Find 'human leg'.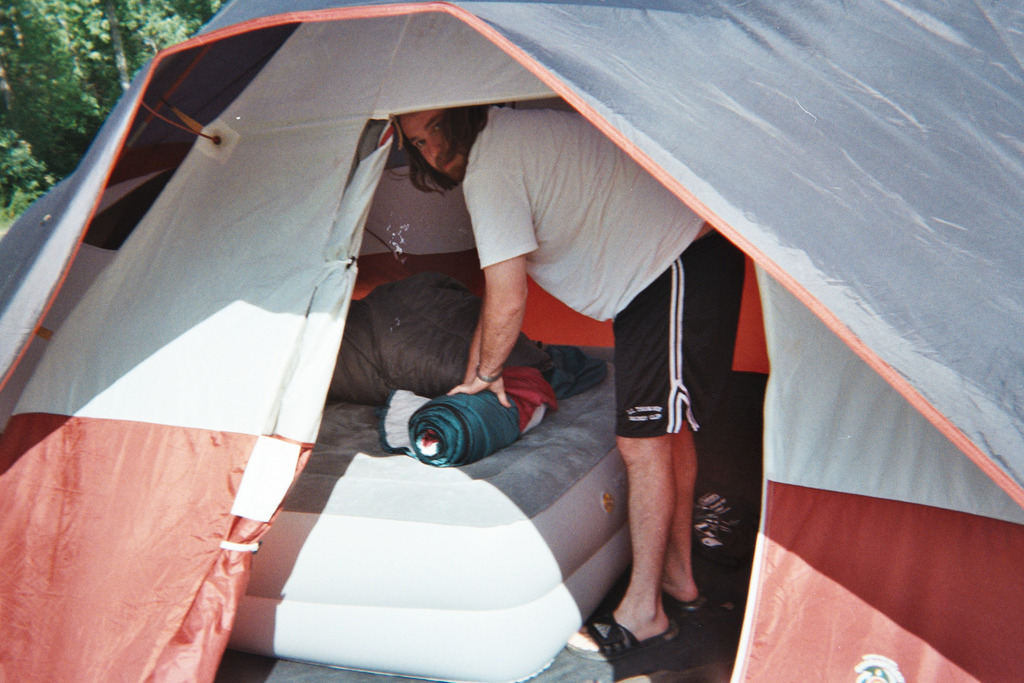
<box>564,256,713,654</box>.
